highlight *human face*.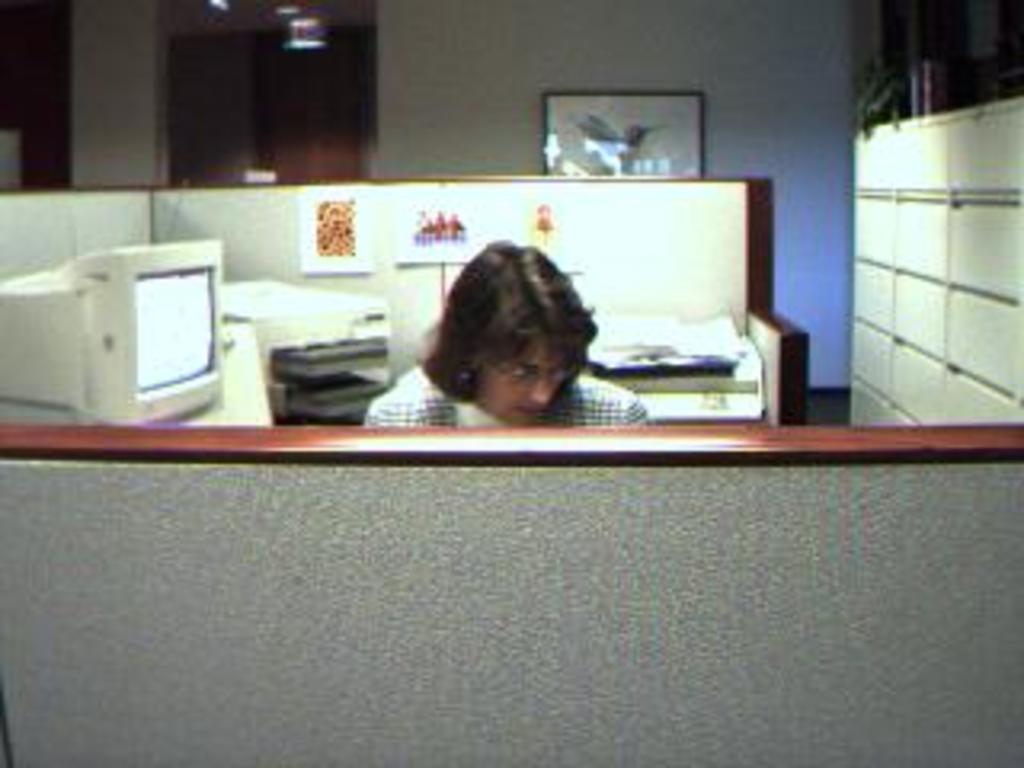
Highlighted region: select_region(493, 346, 573, 426).
